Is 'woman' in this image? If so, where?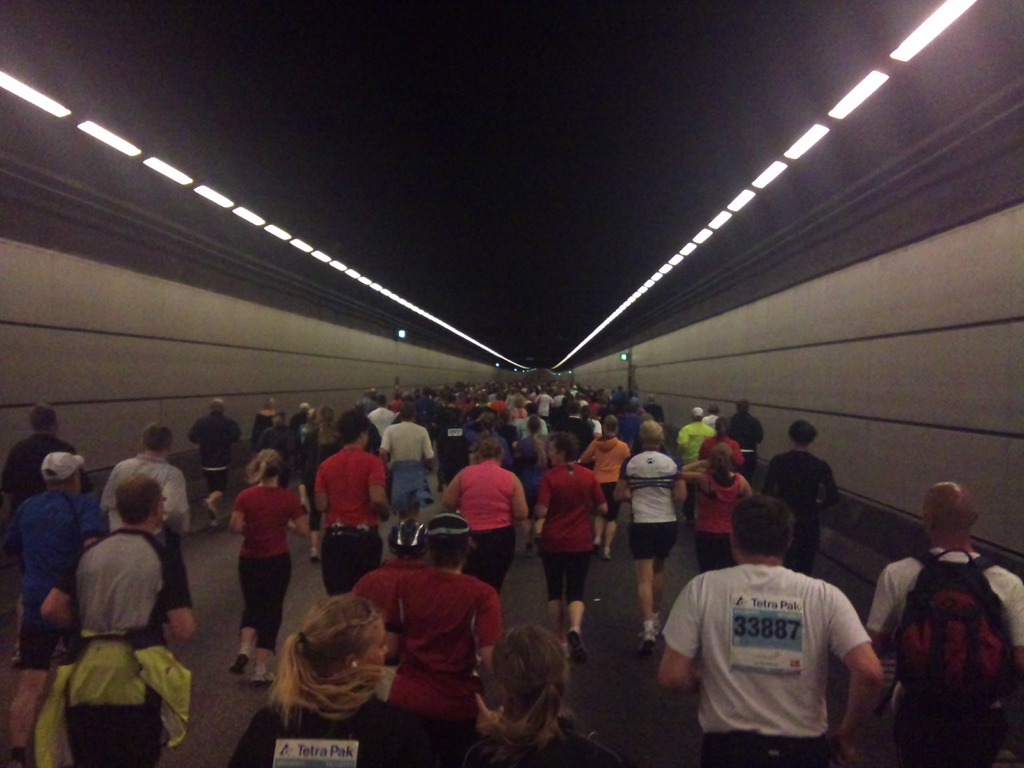
Yes, at bbox(674, 444, 758, 575).
